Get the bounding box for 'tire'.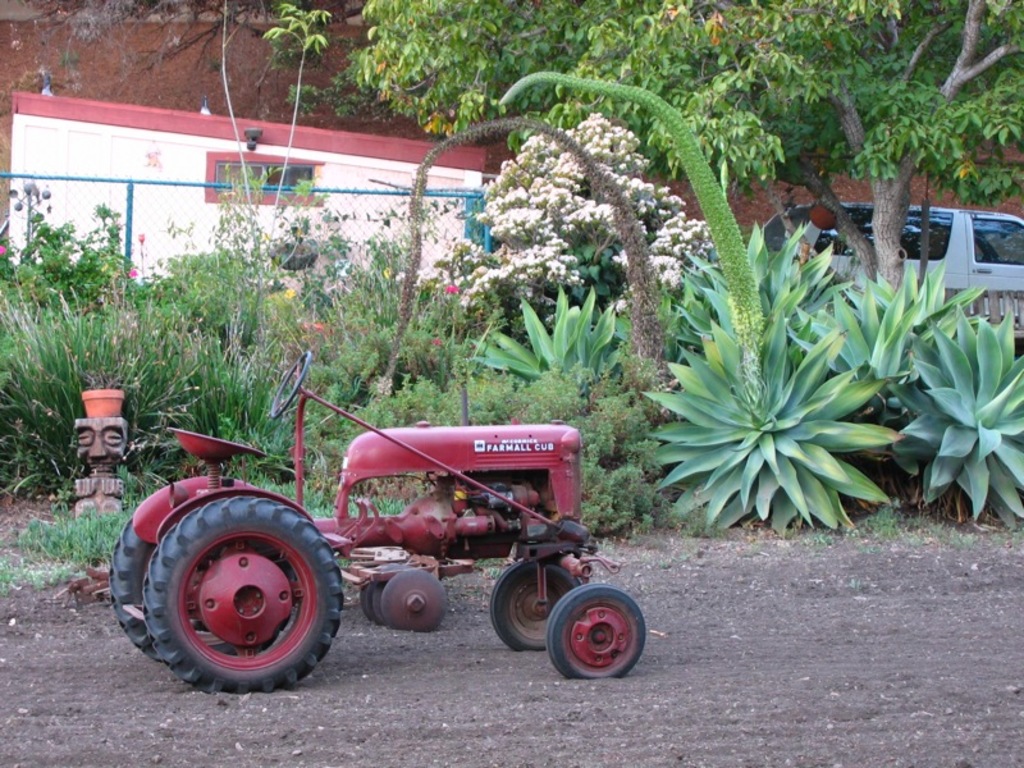
(490, 561, 581, 649).
